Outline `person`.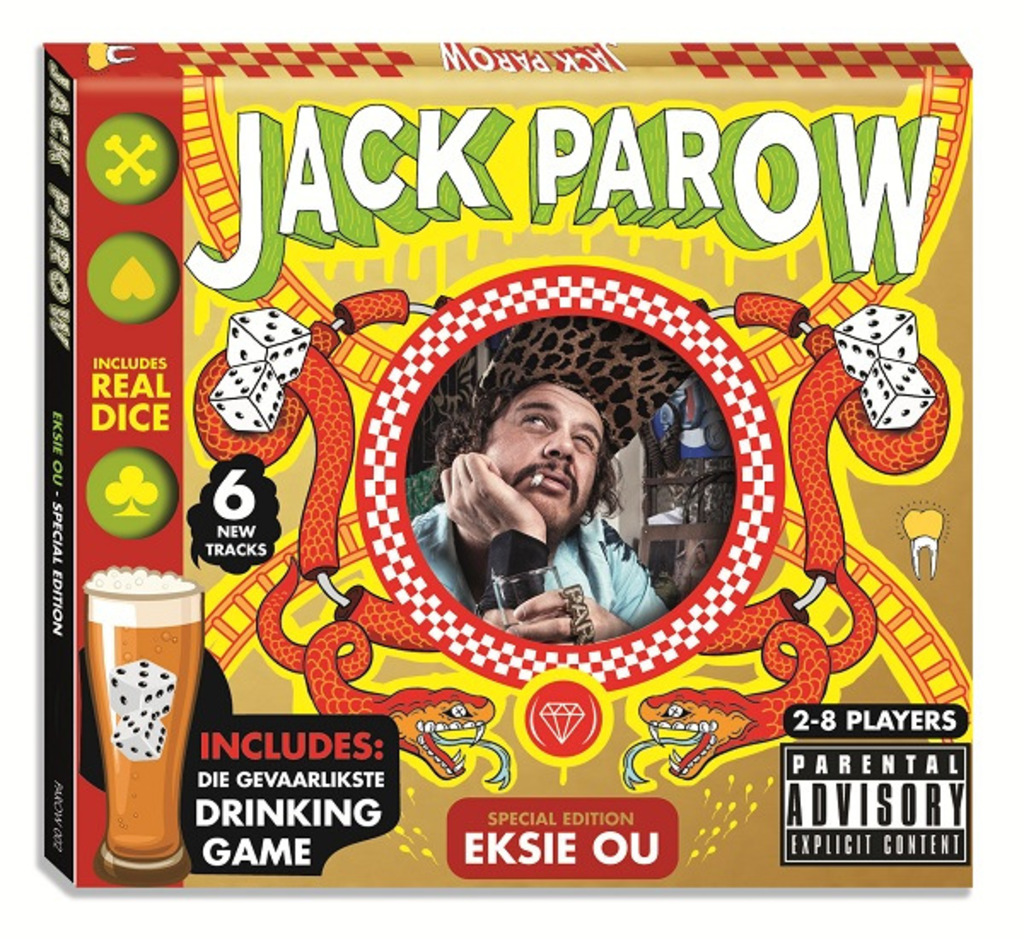
Outline: [404,340,701,664].
